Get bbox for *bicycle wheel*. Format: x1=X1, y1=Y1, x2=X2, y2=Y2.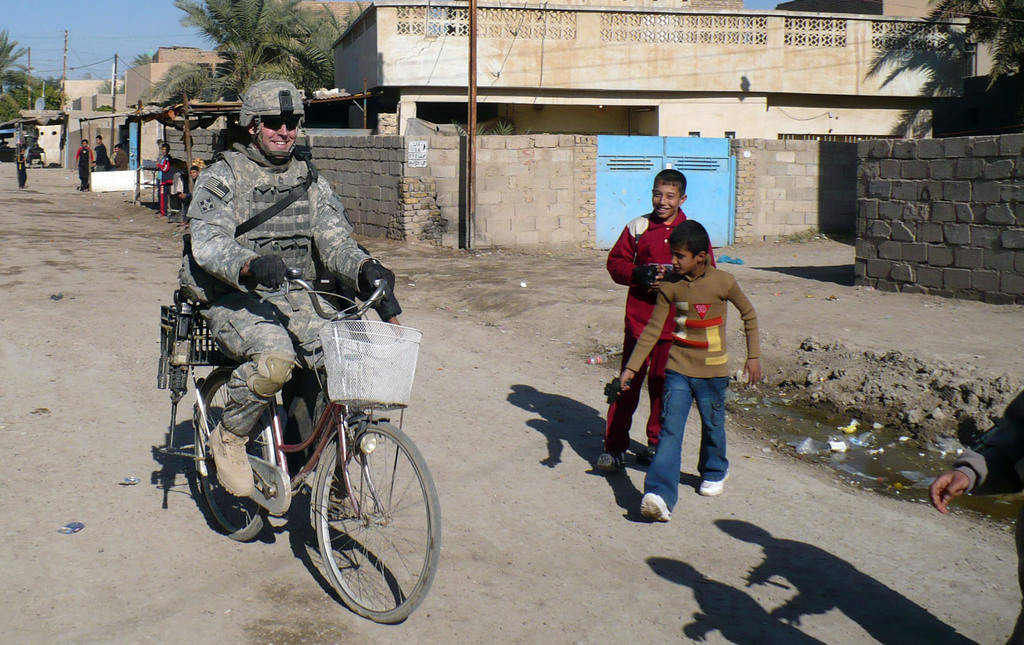
x1=289, y1=433, x2=431, y2=629.
